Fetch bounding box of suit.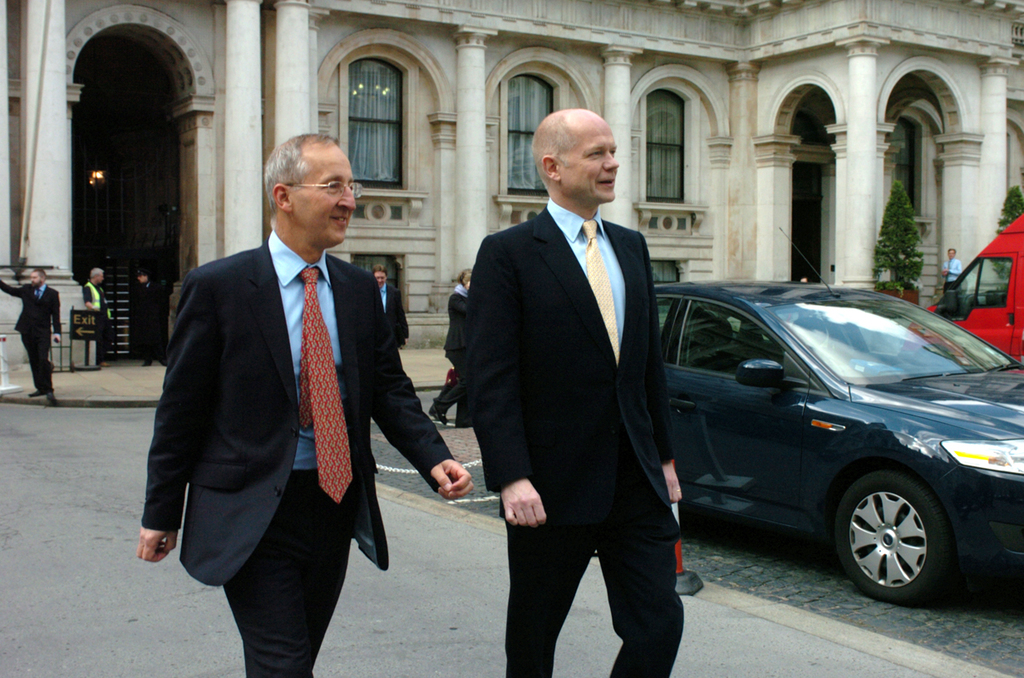
Bbox: (left=148, top=128, right=420, bottom=656).
